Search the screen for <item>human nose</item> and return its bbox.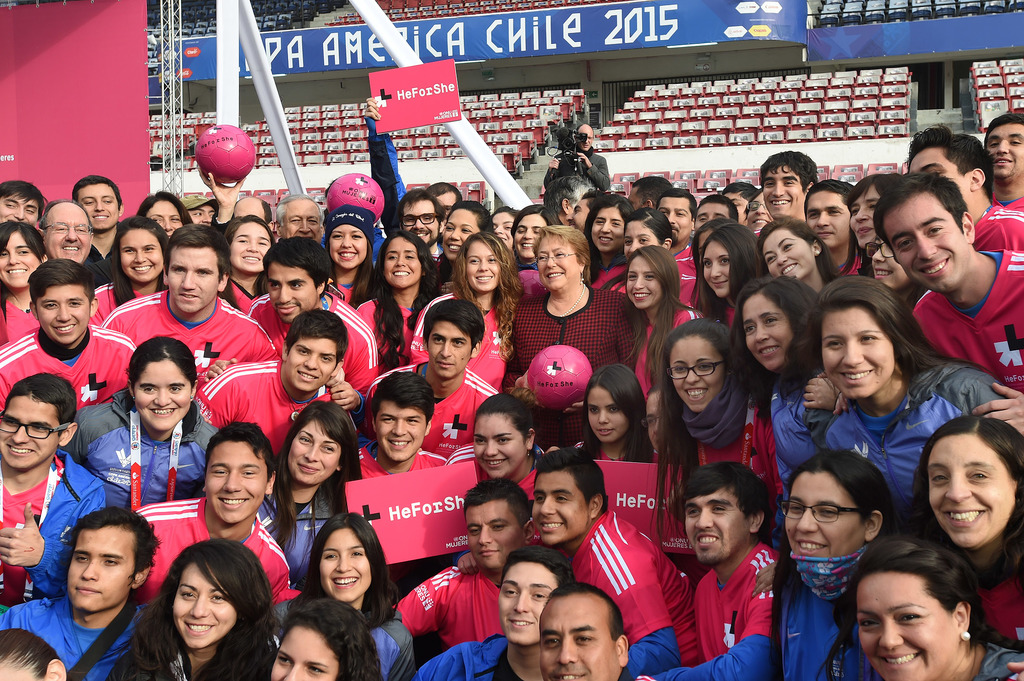
Found: [78,562,97,580].
